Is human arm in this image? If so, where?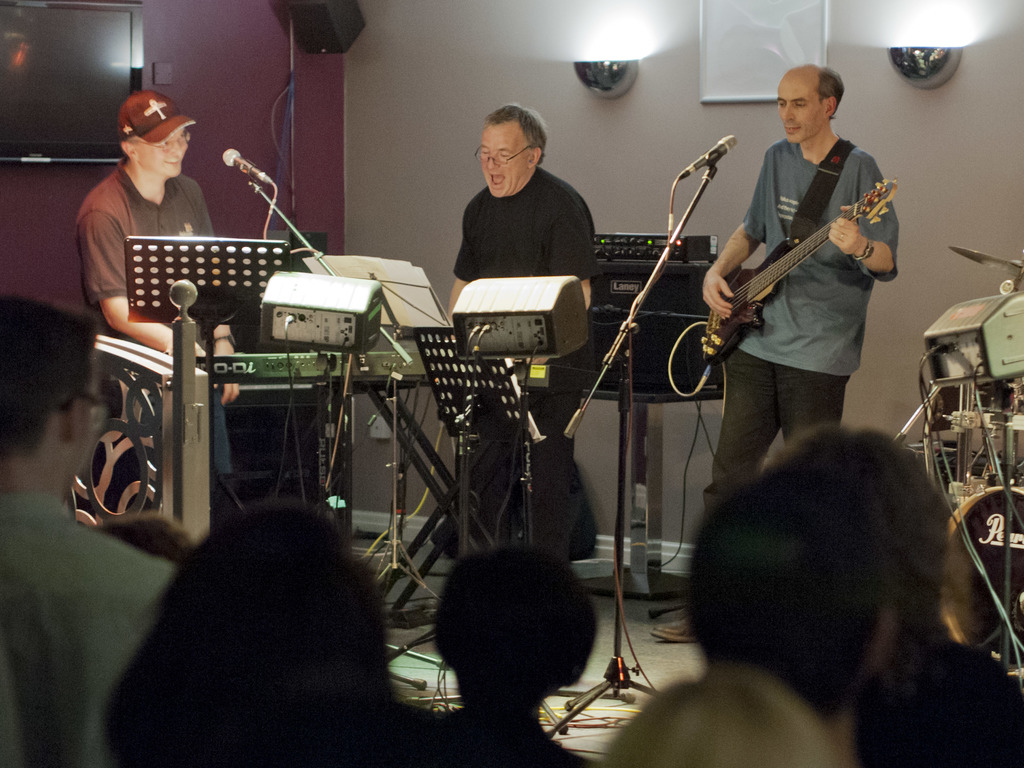
Yes, at (x1=828, y1=156, x2=902, y2=285).
